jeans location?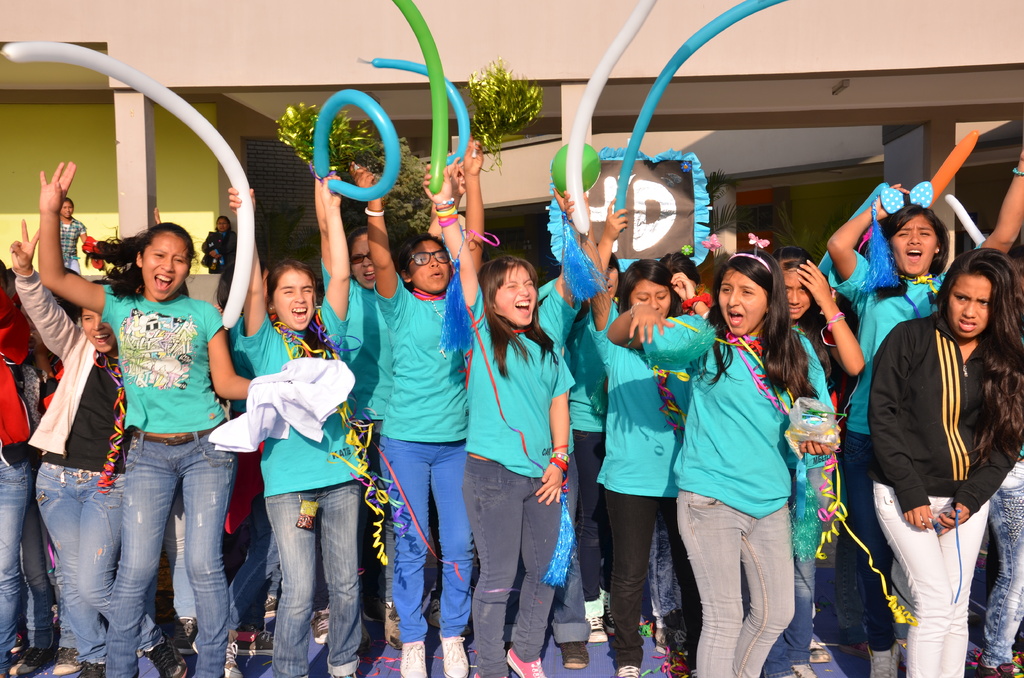
locate(575, 429, 604, 601)
